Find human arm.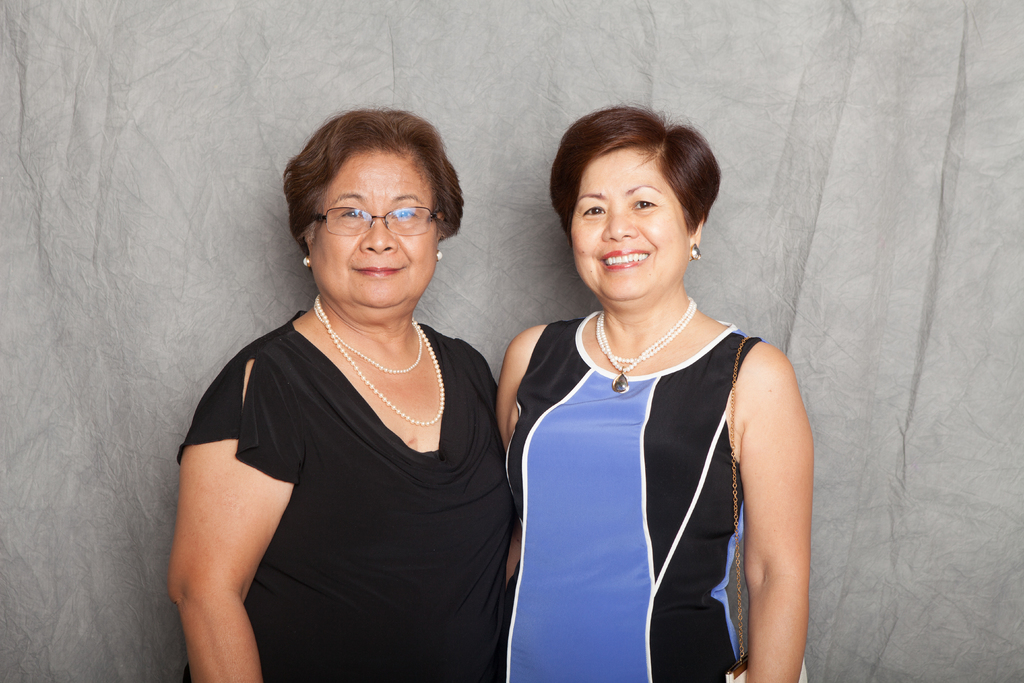
box(495, 322, 544, 582).
